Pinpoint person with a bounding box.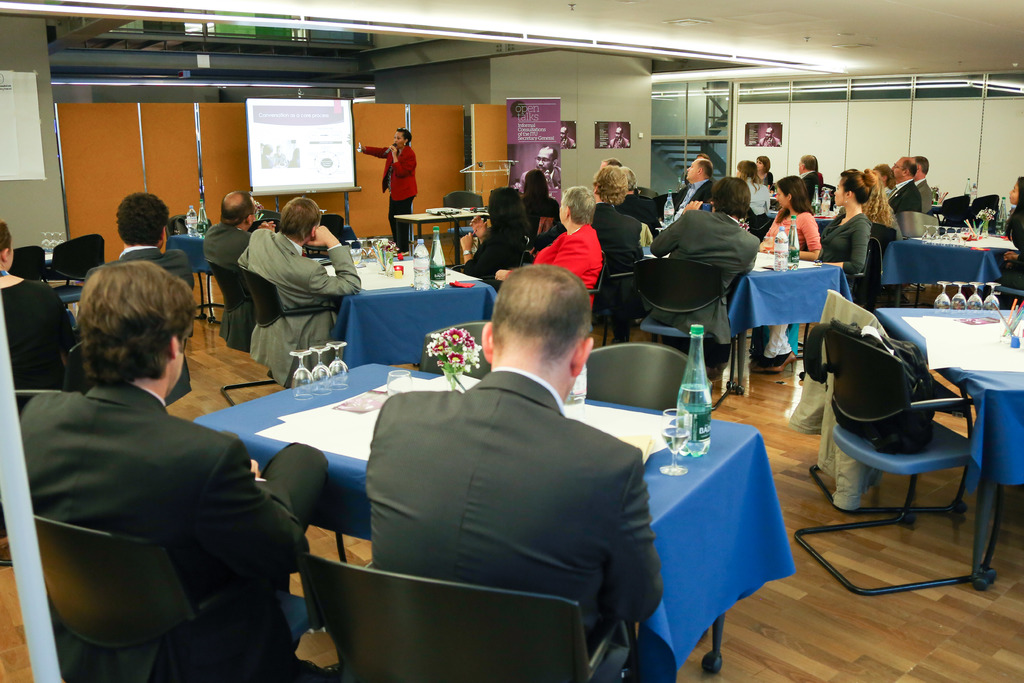
[x1=246, y1=201, x2=358, y2=393].
